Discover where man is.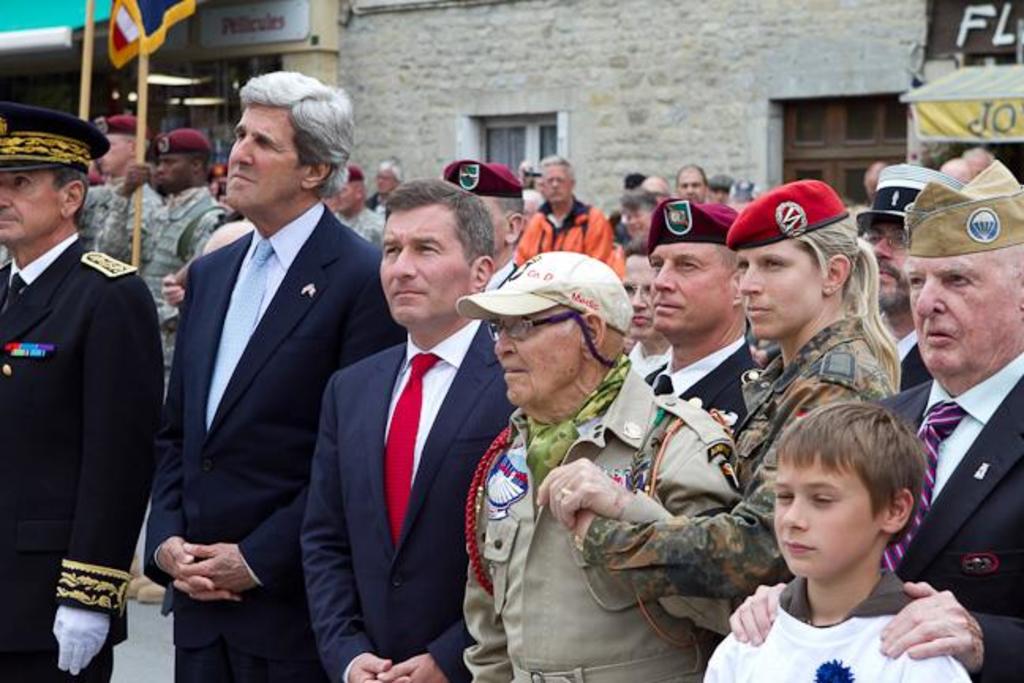
Discovered at 618:242:661:379.
